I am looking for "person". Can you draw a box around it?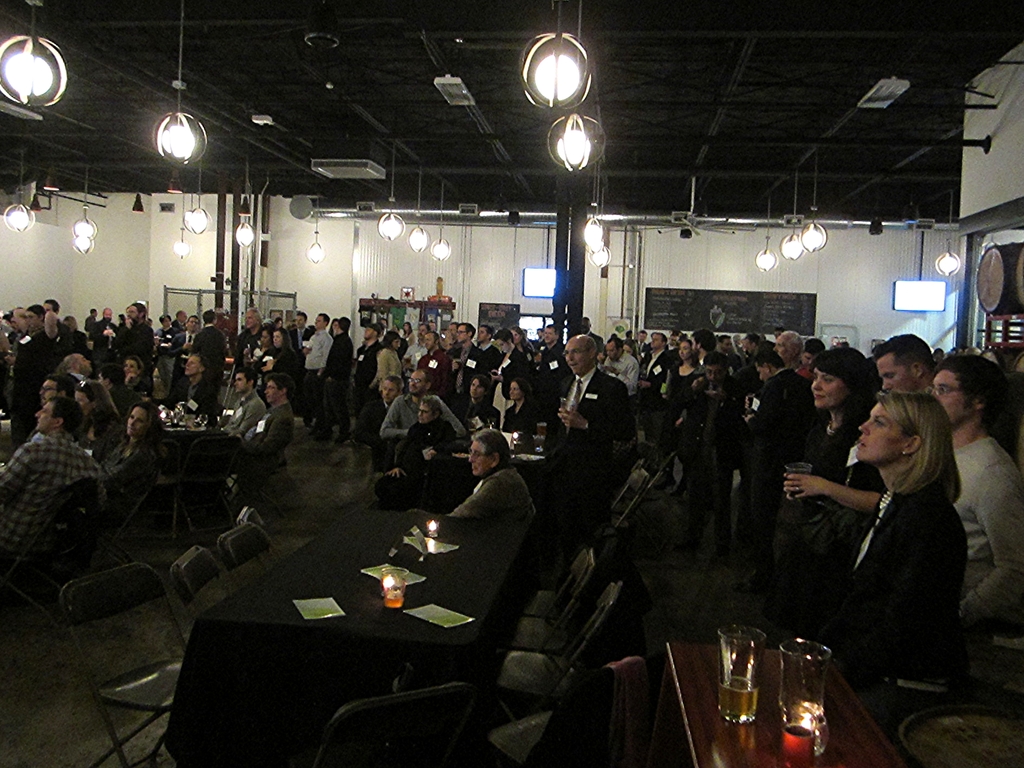
Sure, the bounding box is box=[379, 367, 462, 446].
